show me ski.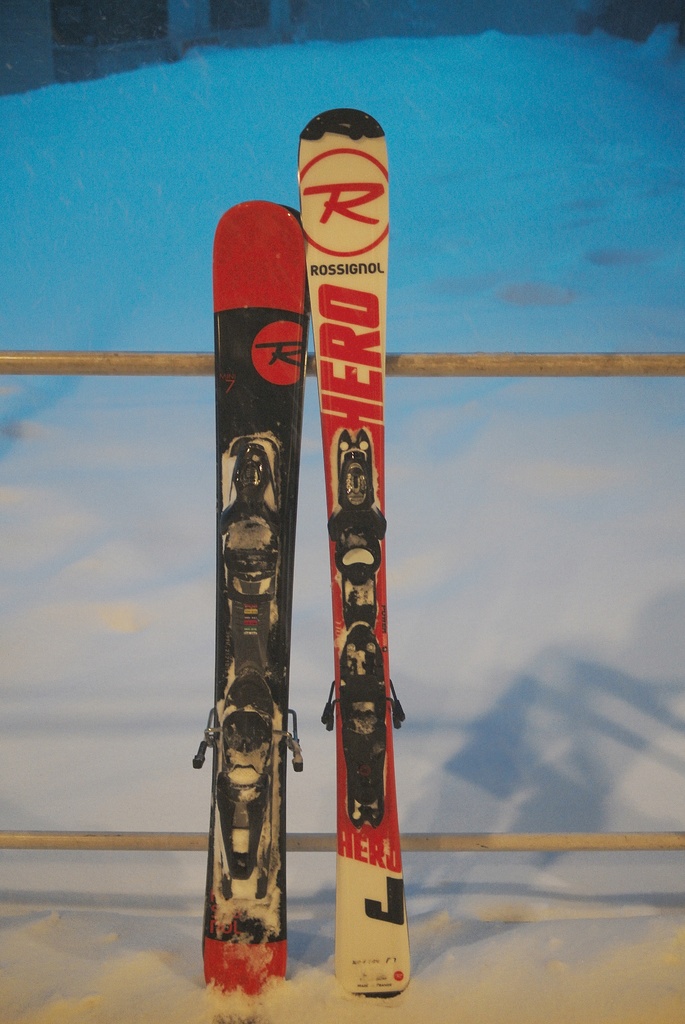
ski is here: {"left": 278, "top": 86, "right": 408, "bottom": 1017}.
